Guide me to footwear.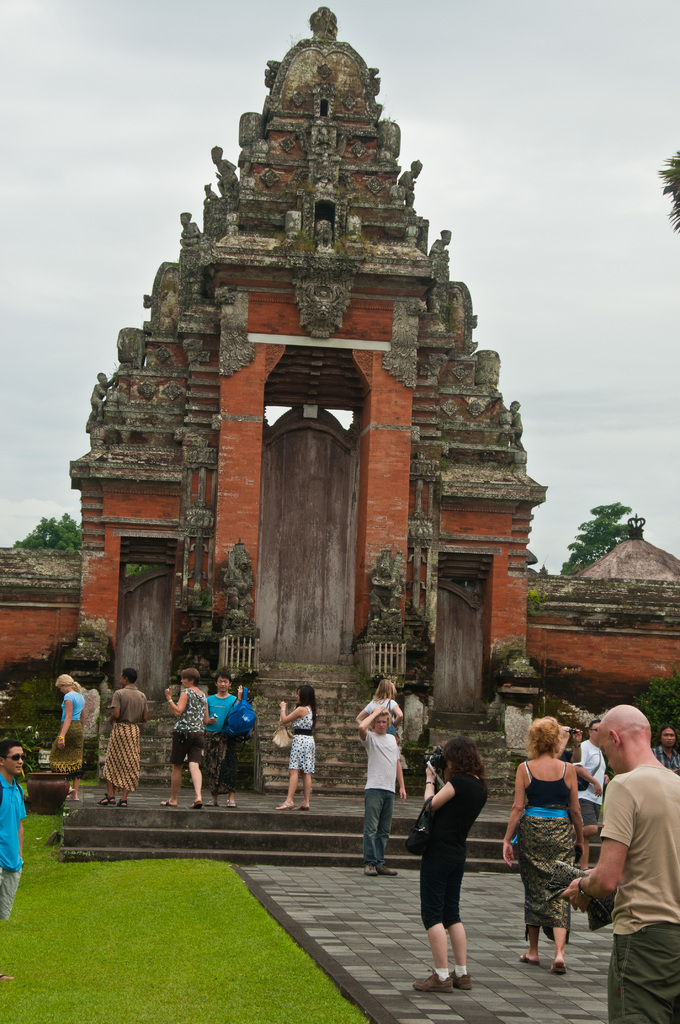
Guidance: <box>417,970,455,995</box>.
